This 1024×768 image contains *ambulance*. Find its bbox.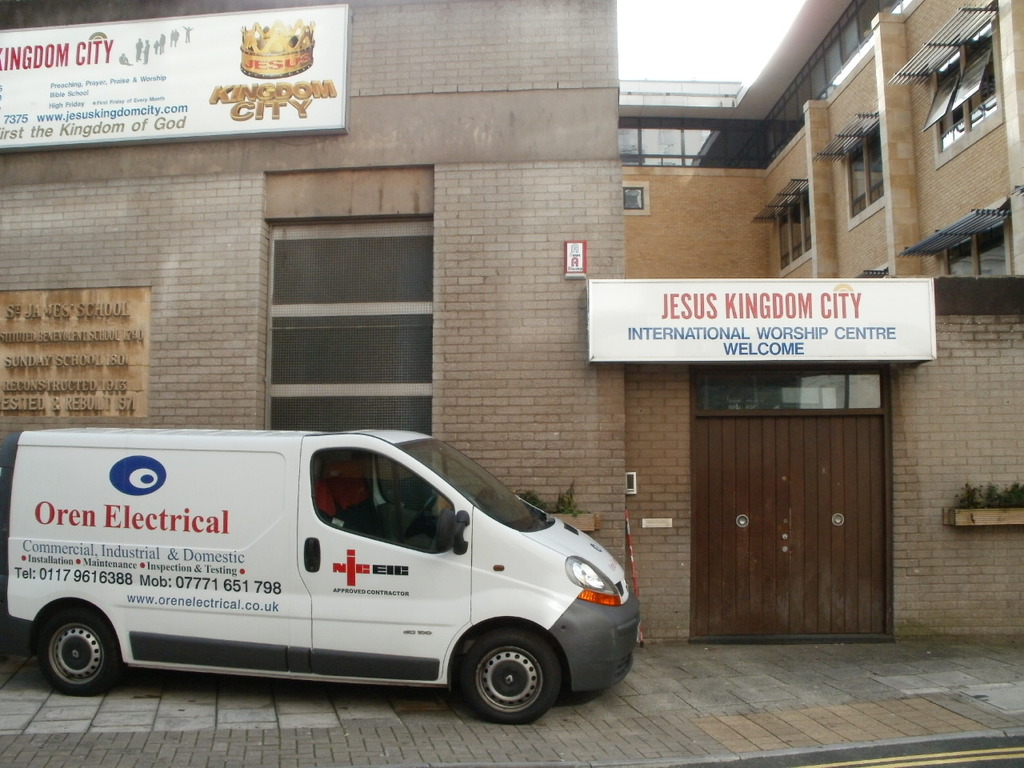
(2, 426, 641, 702).
